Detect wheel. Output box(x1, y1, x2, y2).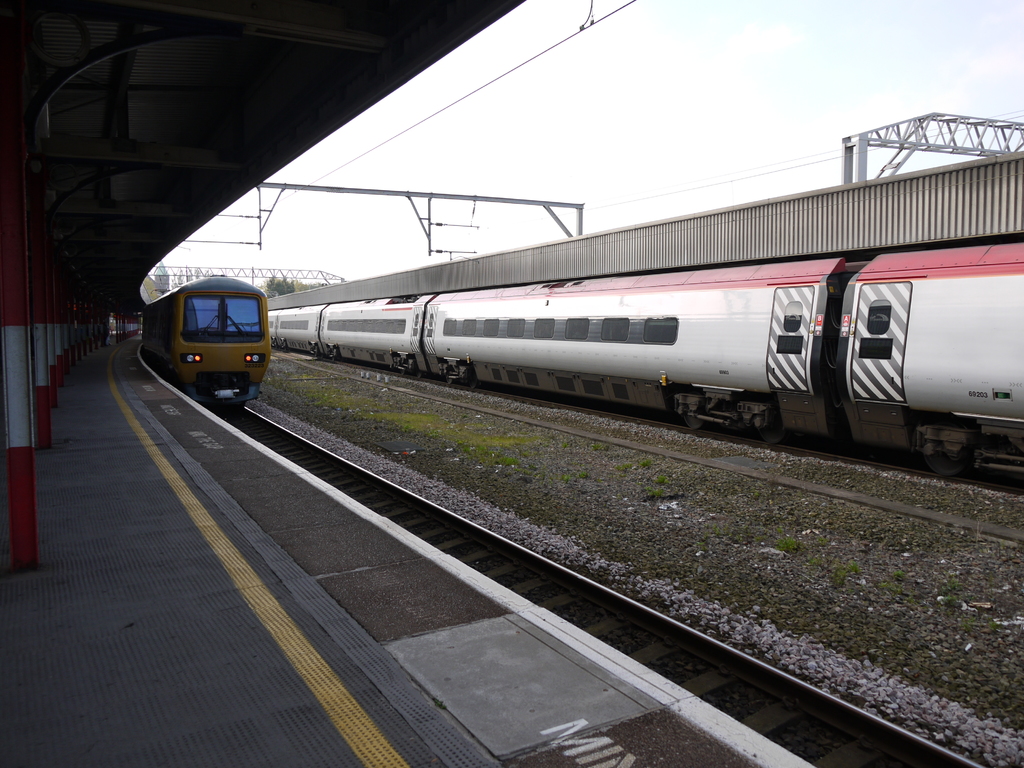
box(415, 370, 424, 378).
